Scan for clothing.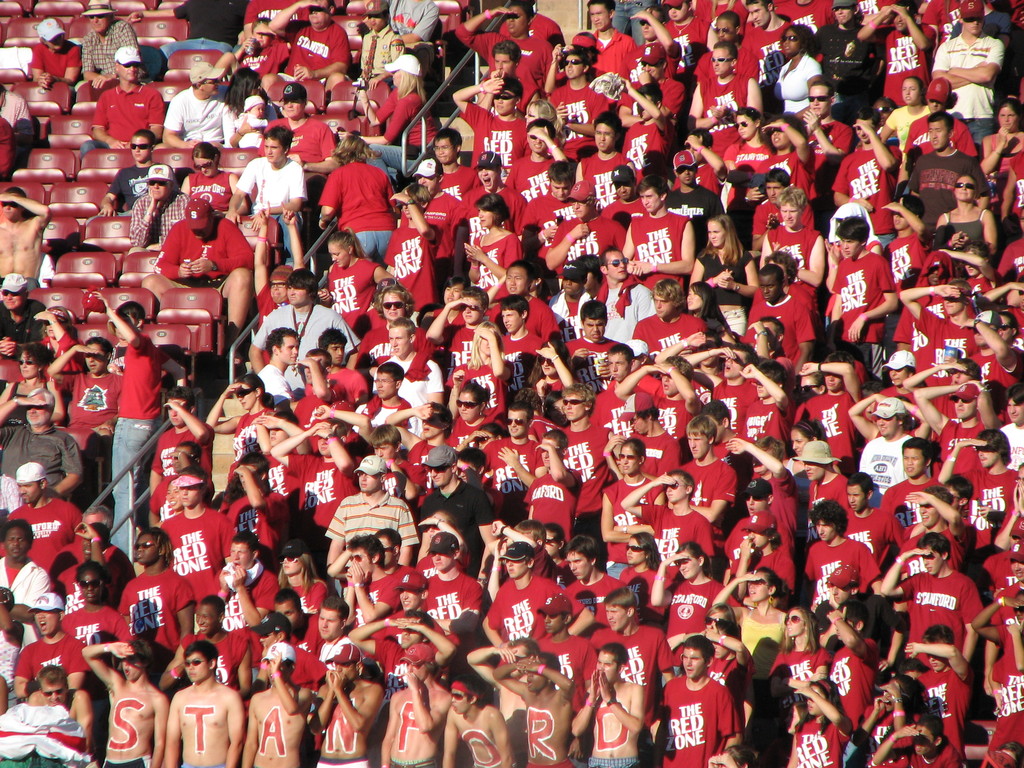
Scan result: box=[0, 621, 25, 709].
